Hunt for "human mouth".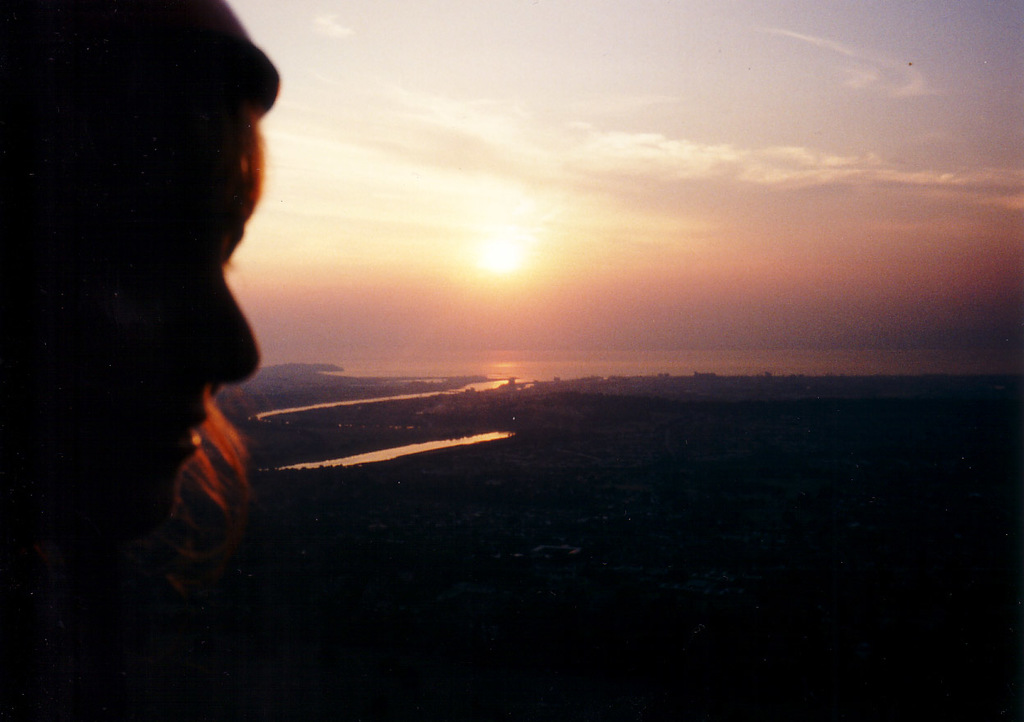
Hunted down at x1=155 y1=410 x2=206 y2=450.
